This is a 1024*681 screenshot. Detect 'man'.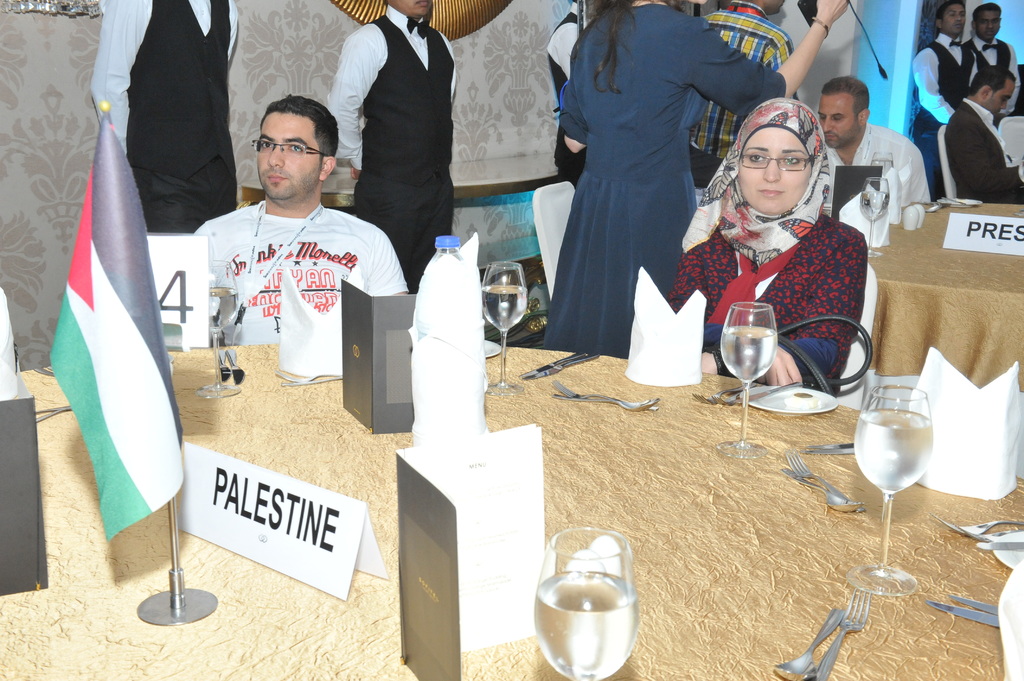
(692,0,797,186).
